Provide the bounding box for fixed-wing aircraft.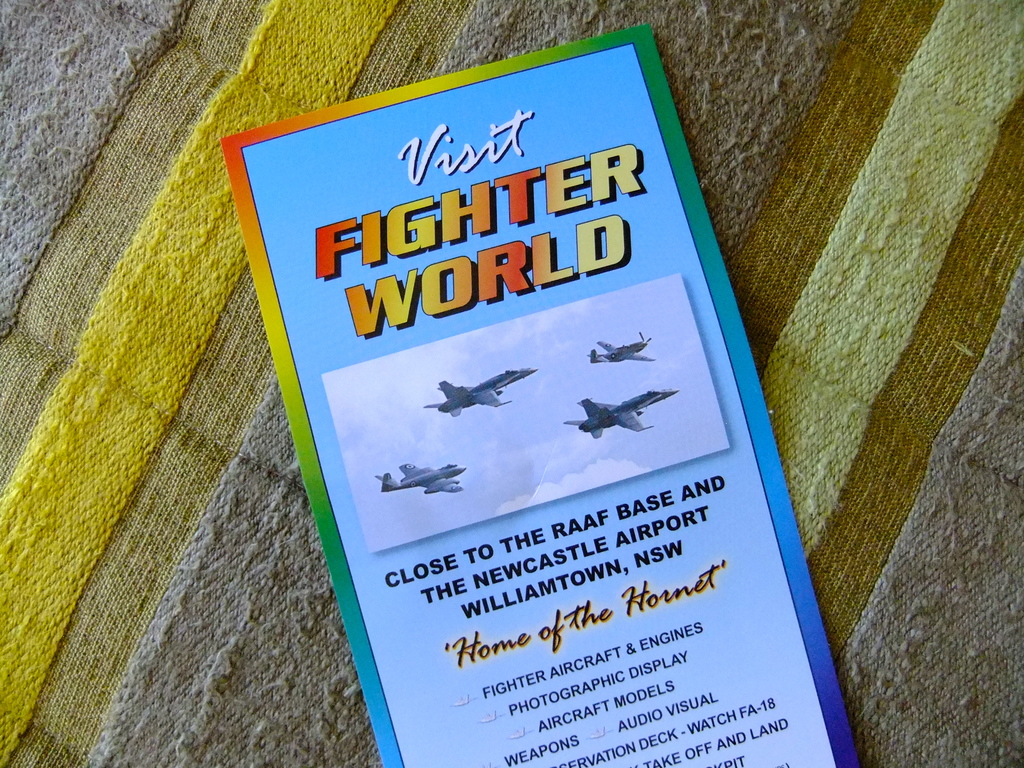
locate(586, 331, 655, 362).
